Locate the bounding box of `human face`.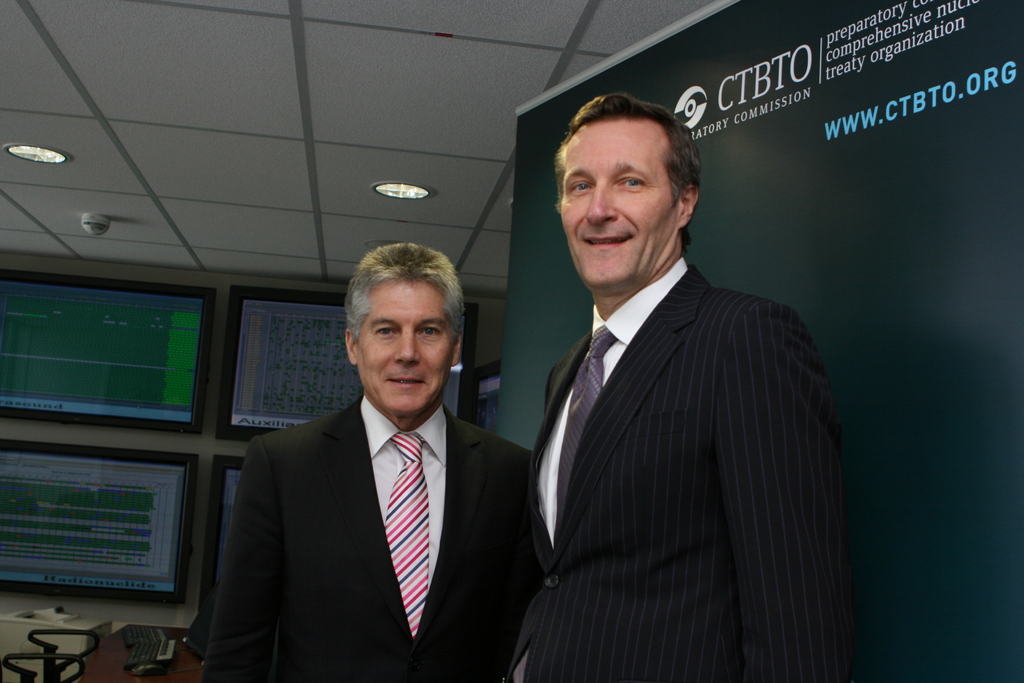
Bounding box: [560,120,677,284].
